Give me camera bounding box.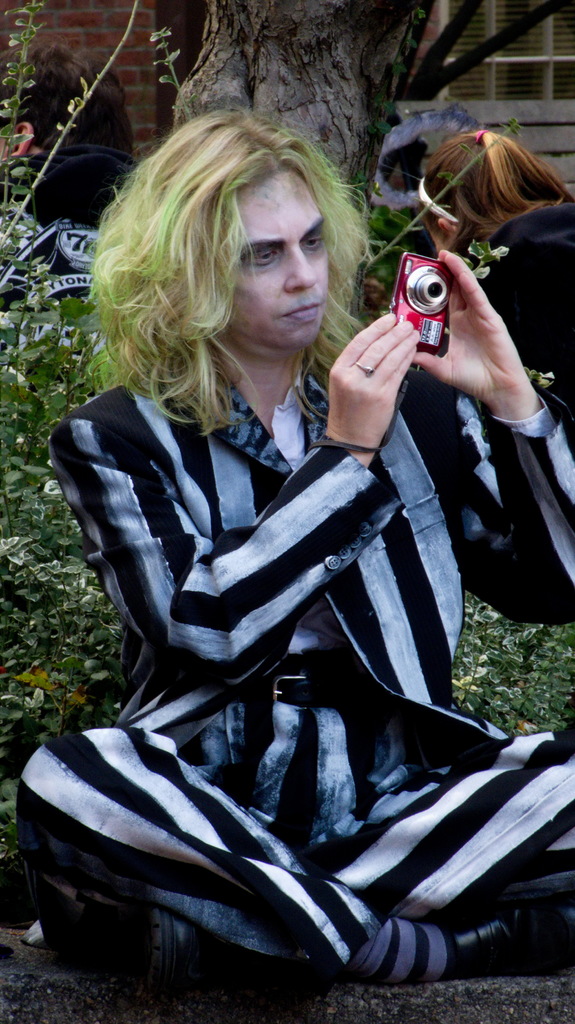
left=369, top=242, right=480, bottom=340.
